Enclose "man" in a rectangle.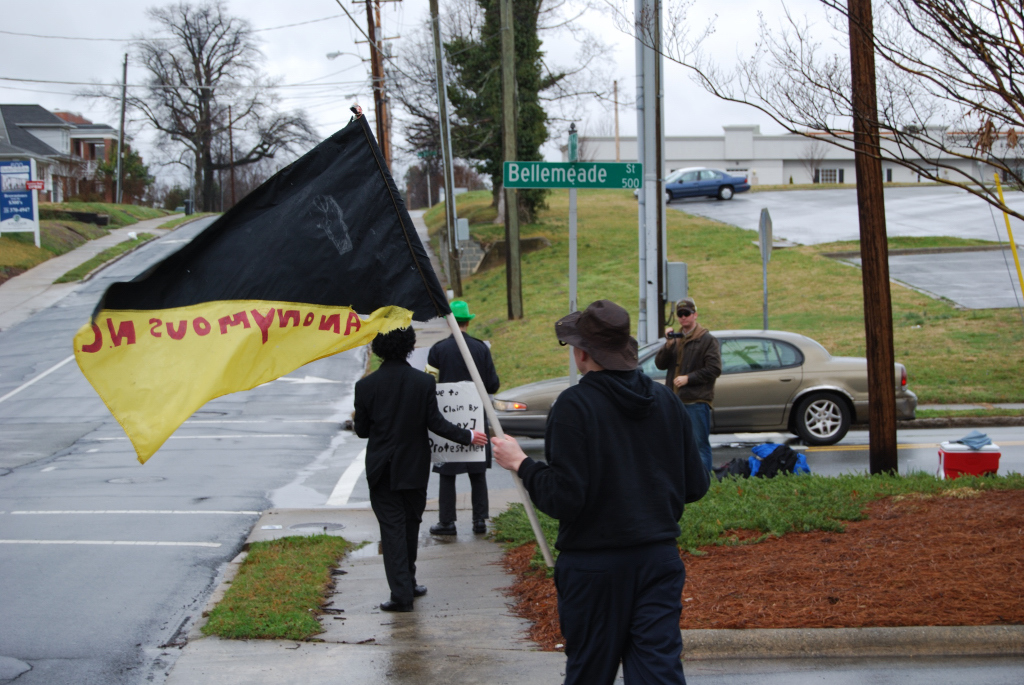
crop(499, 296, 711, 684).
